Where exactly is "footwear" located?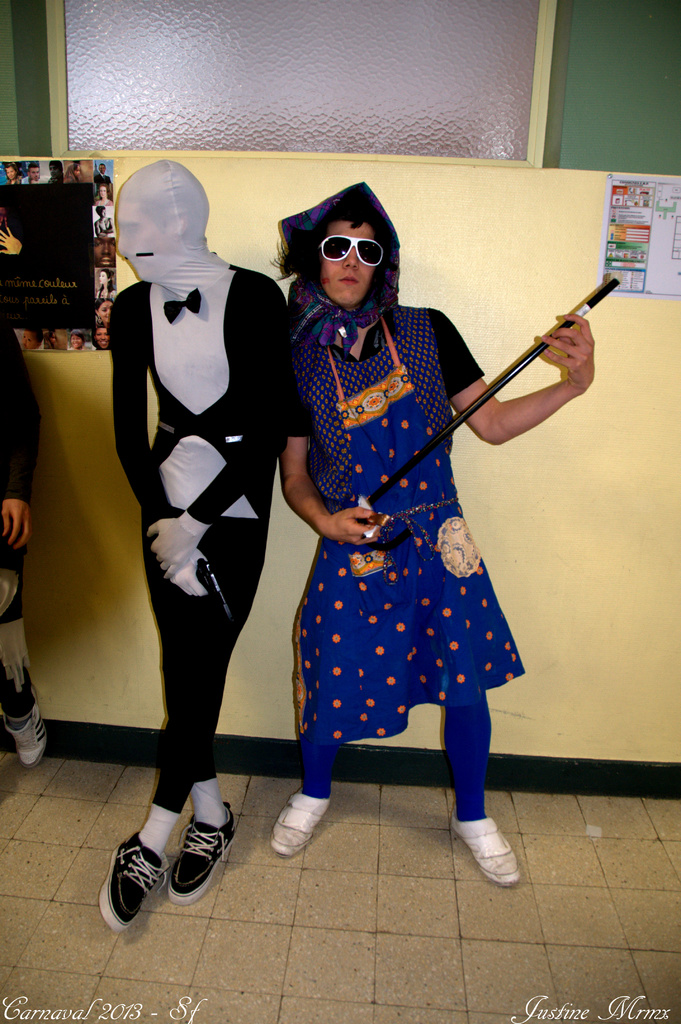
Its bounding box is rect(164, 796, 236, 903).
